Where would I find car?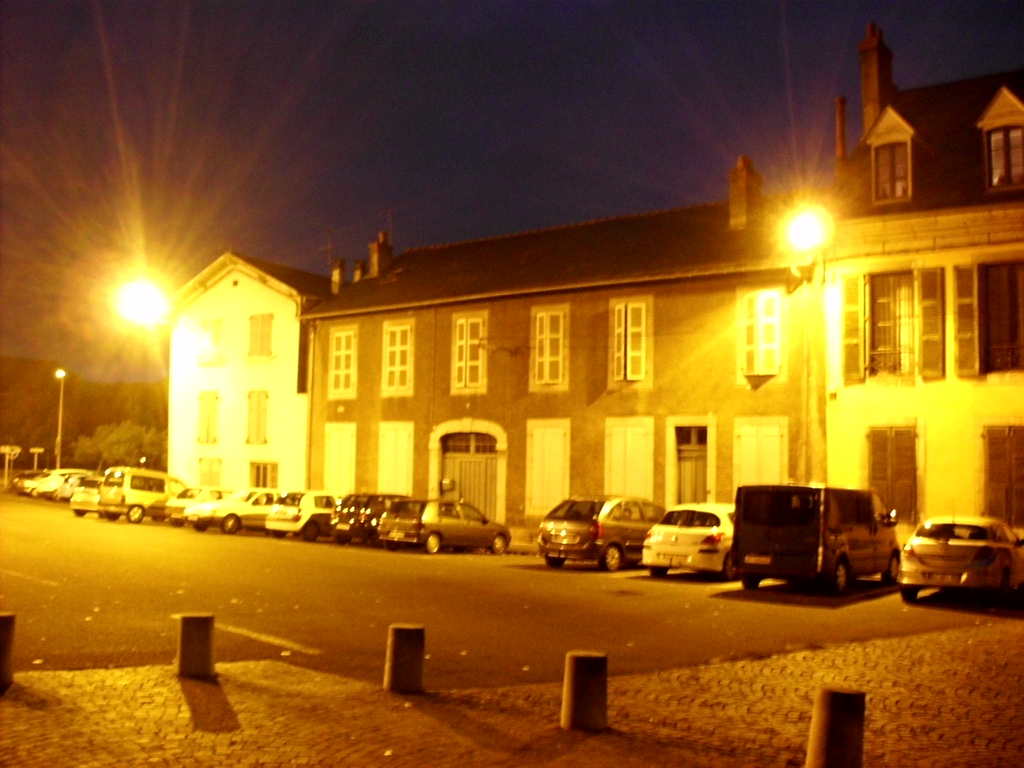
At select_region(898, 511, 1023, 607).
